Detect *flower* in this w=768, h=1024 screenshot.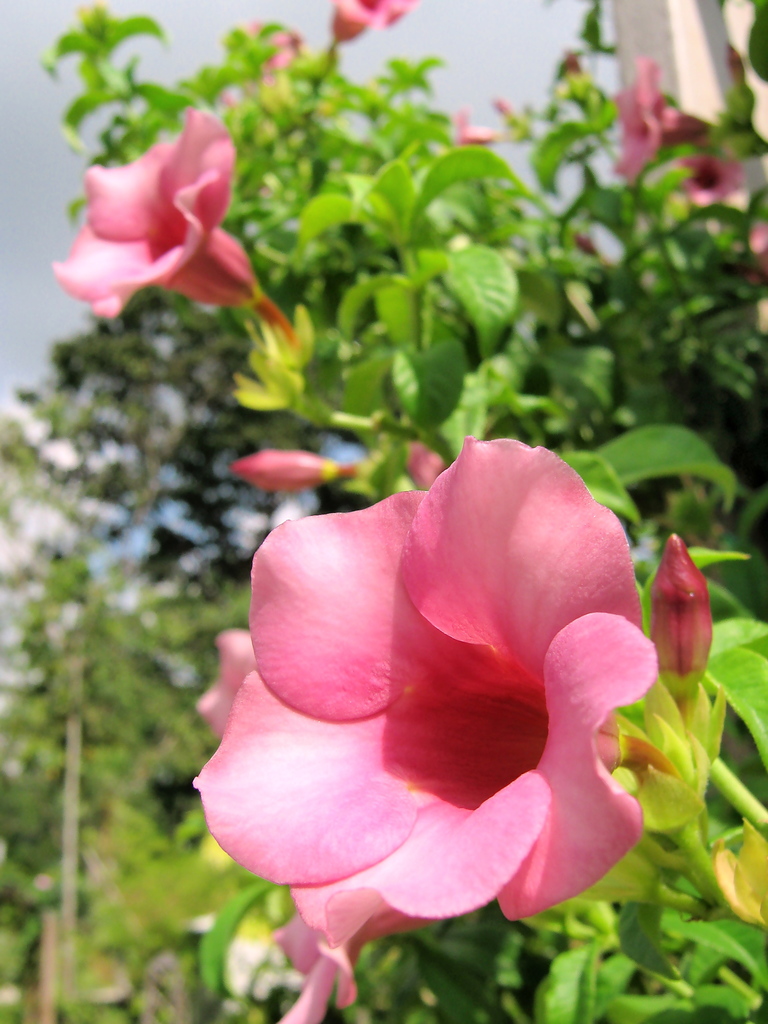
Detection: x1=195 y1=434 x2=690 y2=953.
